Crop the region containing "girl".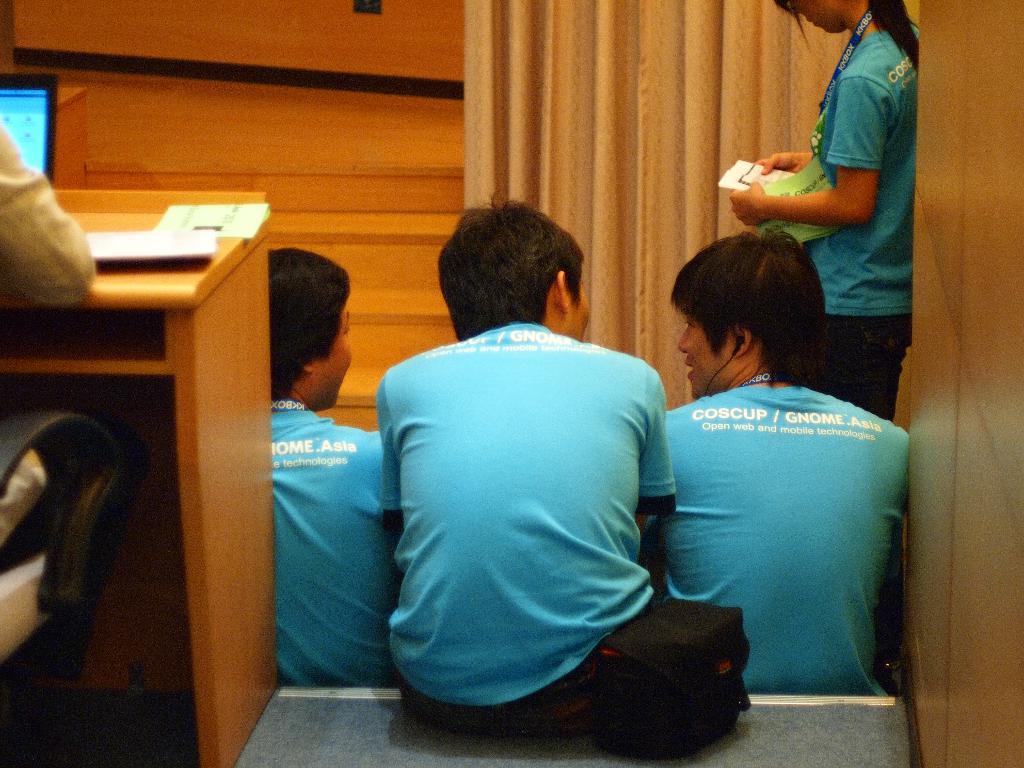
Crop region: 728/1/918/696.
